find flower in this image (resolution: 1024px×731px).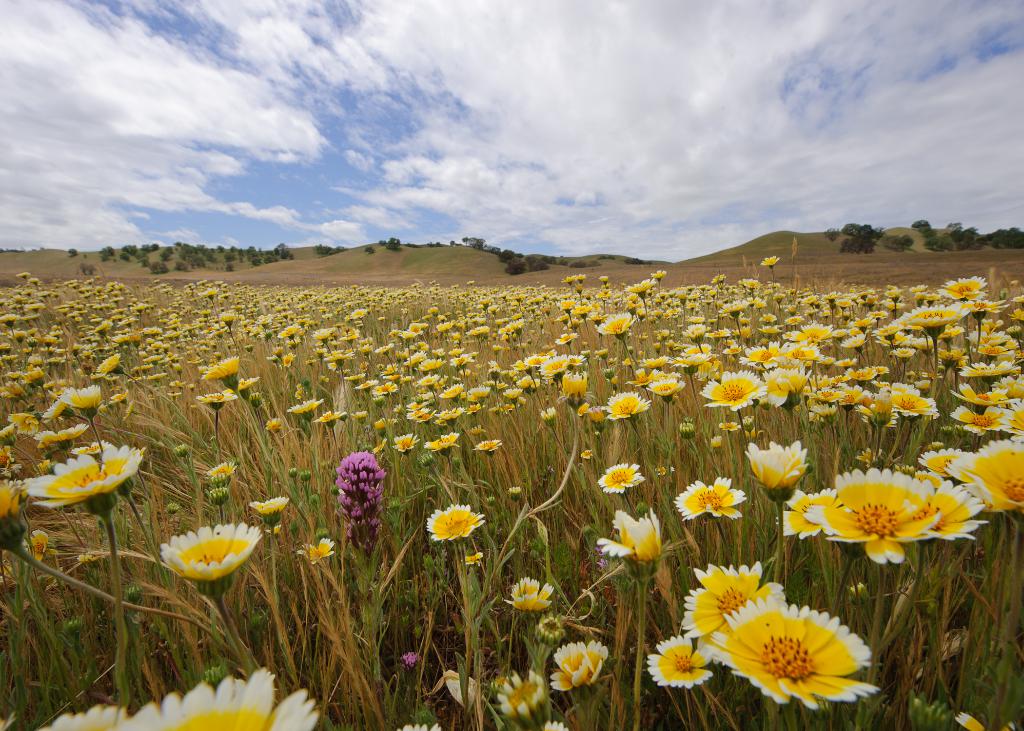
(500, 570, 554, 615).
